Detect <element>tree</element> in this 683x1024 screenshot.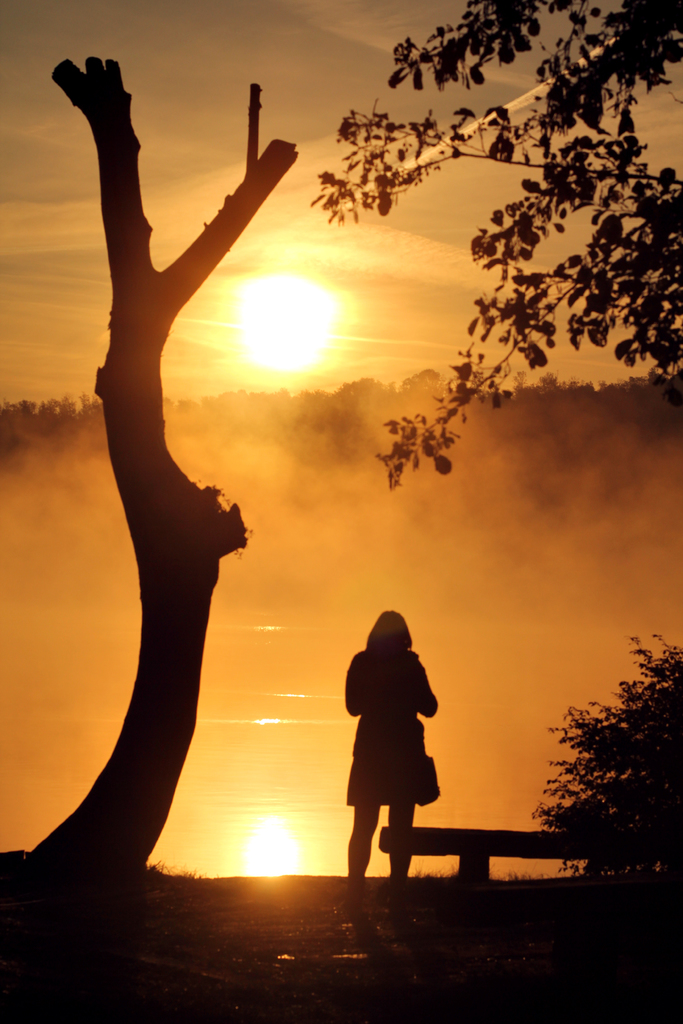
Detection: box(0, 46, 304, 875).
